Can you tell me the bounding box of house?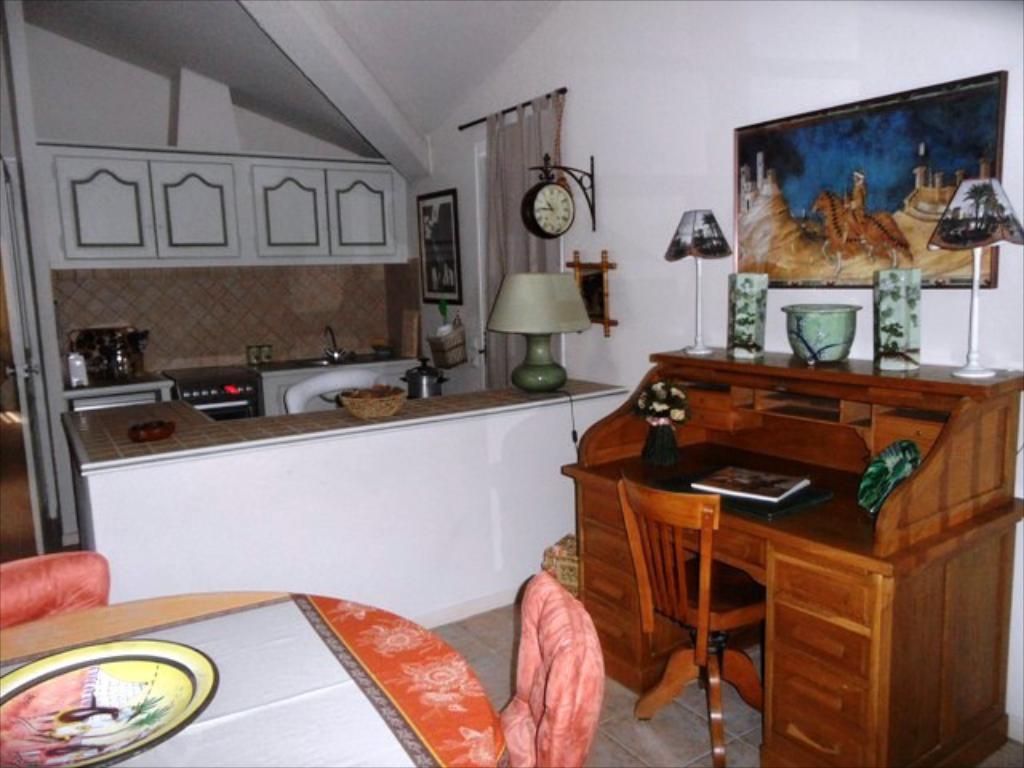
pyautogui.locateOnScreen(0, 51, 1023, 712).
